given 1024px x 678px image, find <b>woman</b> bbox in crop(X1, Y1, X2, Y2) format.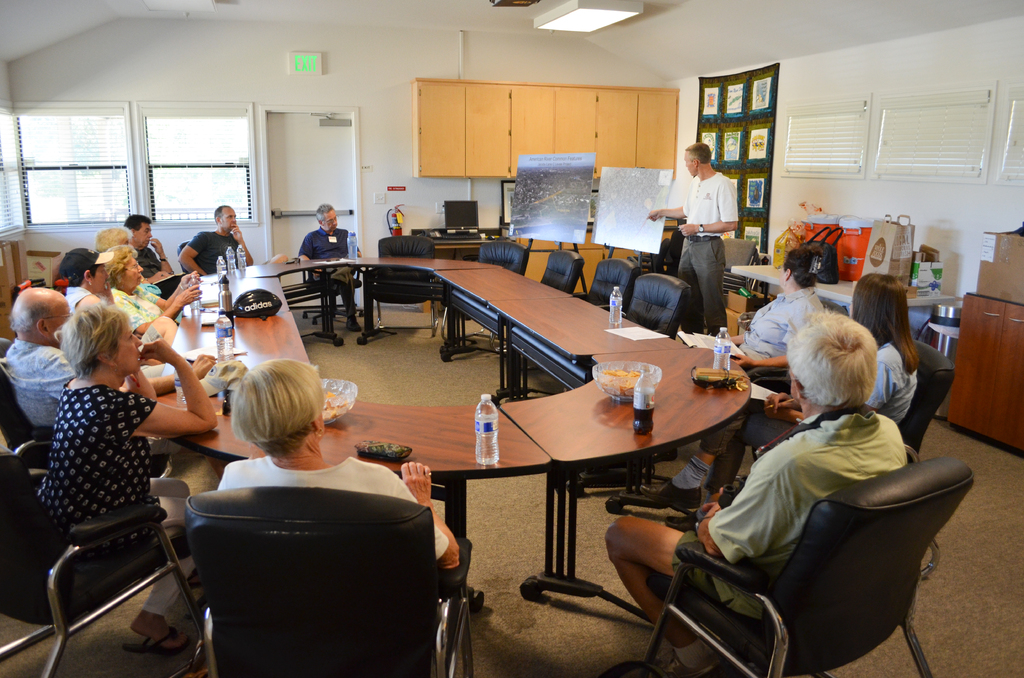
crop(640, 269, 923, 526).
